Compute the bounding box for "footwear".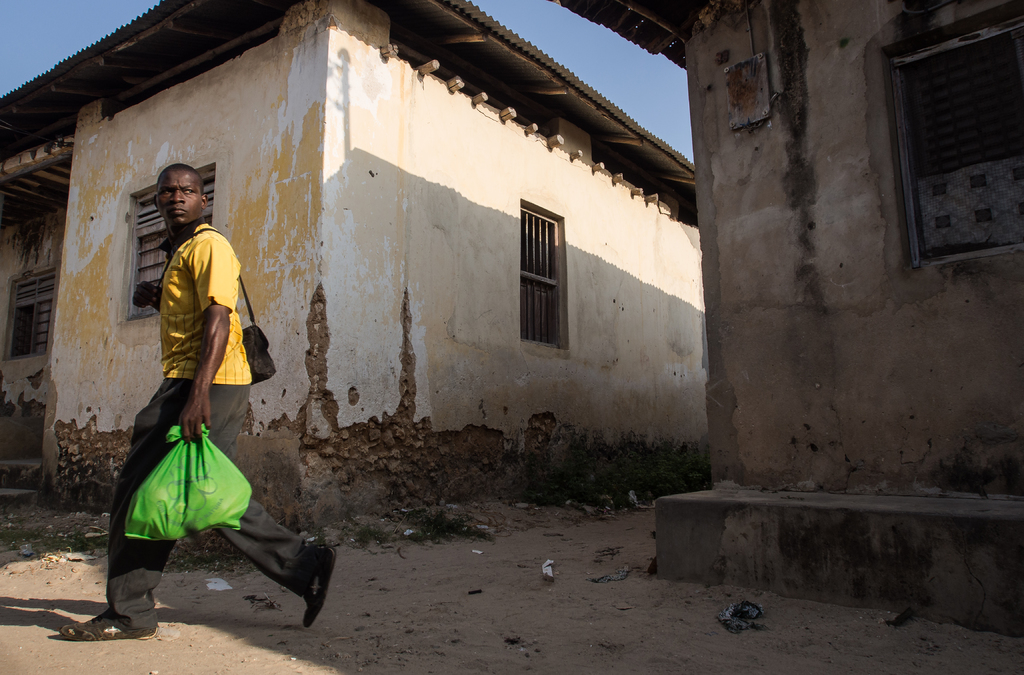
crop(285, 537, 339, 627).
